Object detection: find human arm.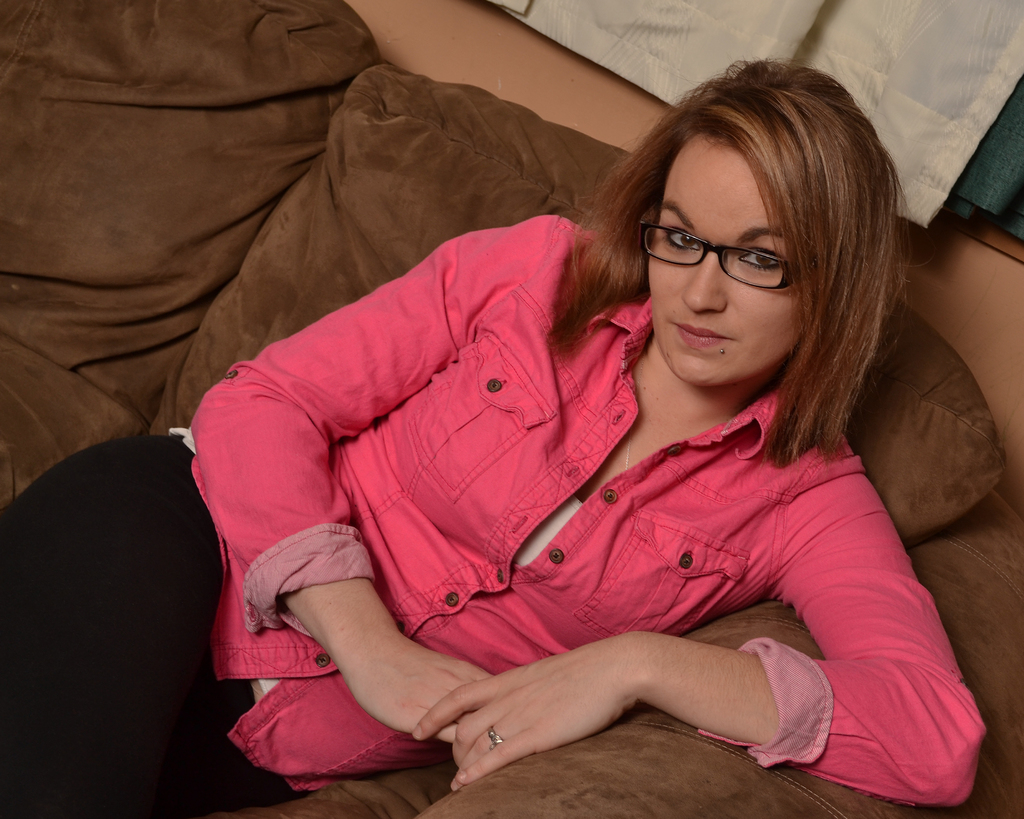
crop(436, 628, 765, 766).
